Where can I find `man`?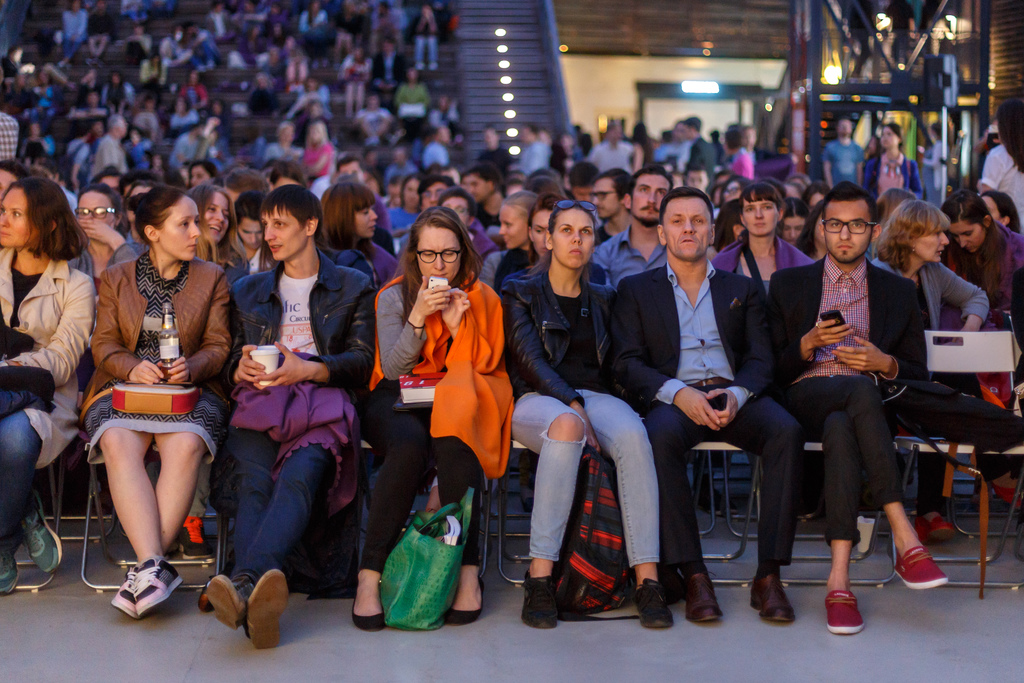
You can find it at (593,169,636,249).
